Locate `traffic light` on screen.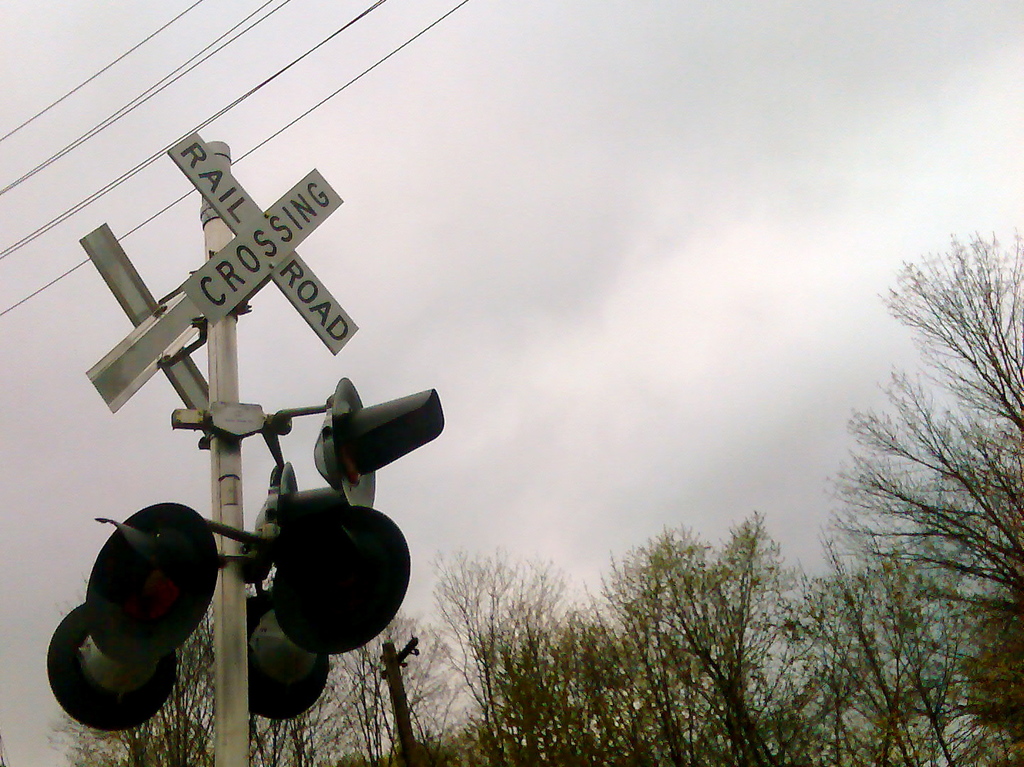
On screen at bbox=(270, 487, 409, 654).
